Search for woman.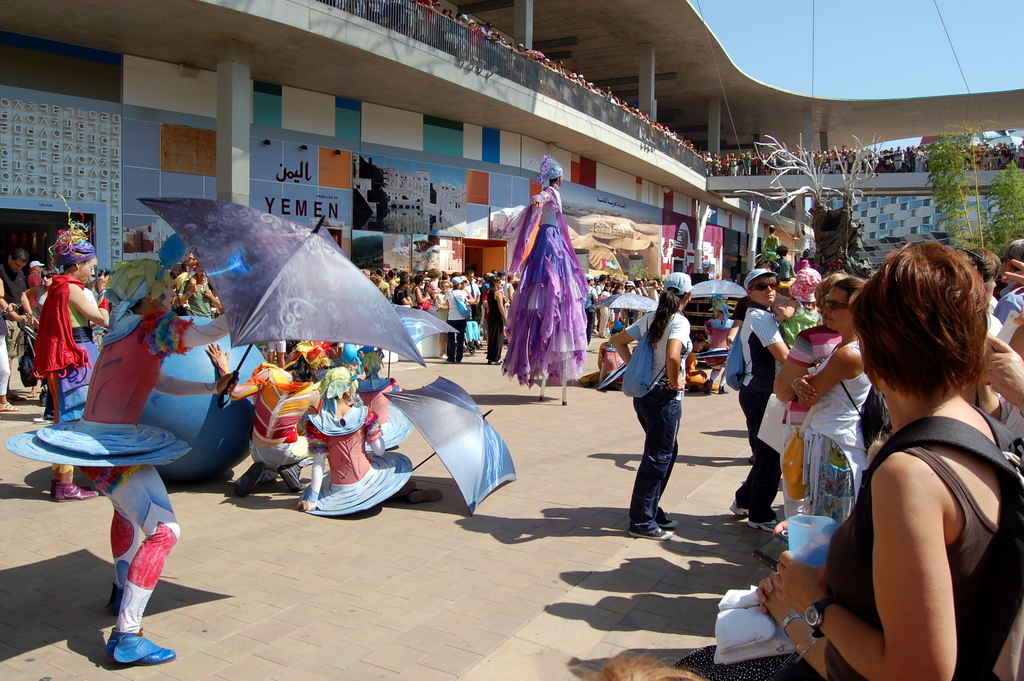
Found at detection(788, 274, 875, 532).
